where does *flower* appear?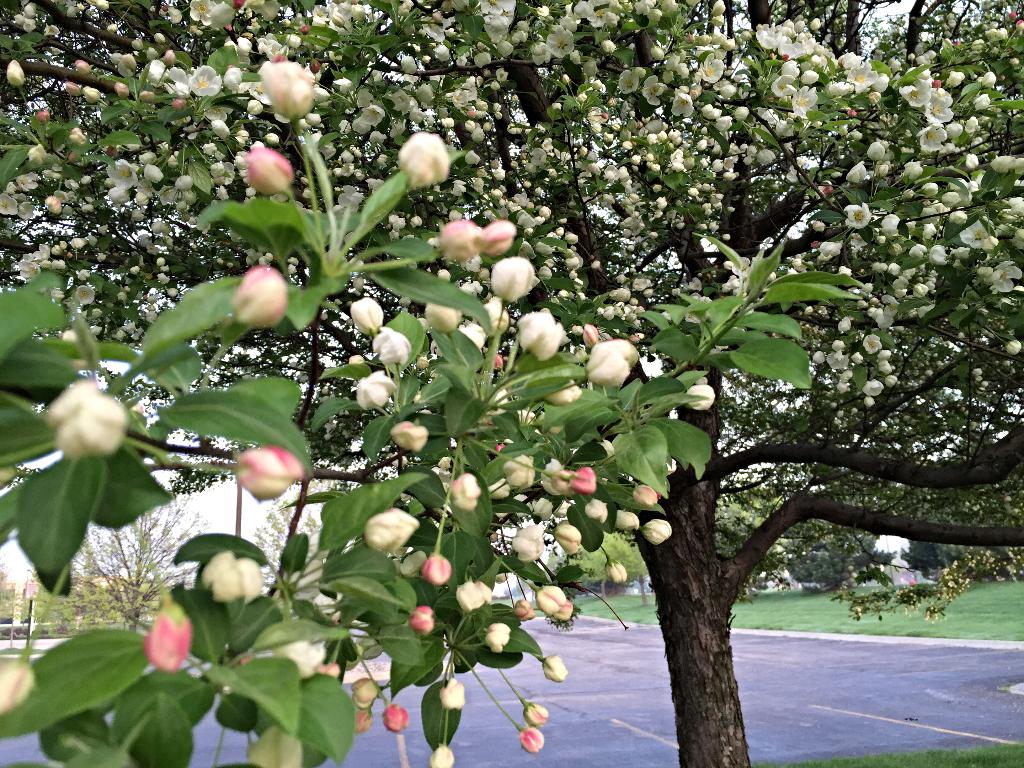
Appears at (456, 579, 493, 610).
